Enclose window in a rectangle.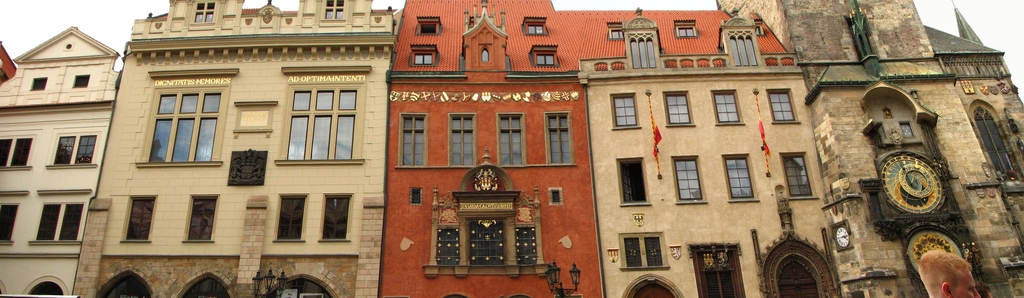
box(156, 85, 214, 163).
